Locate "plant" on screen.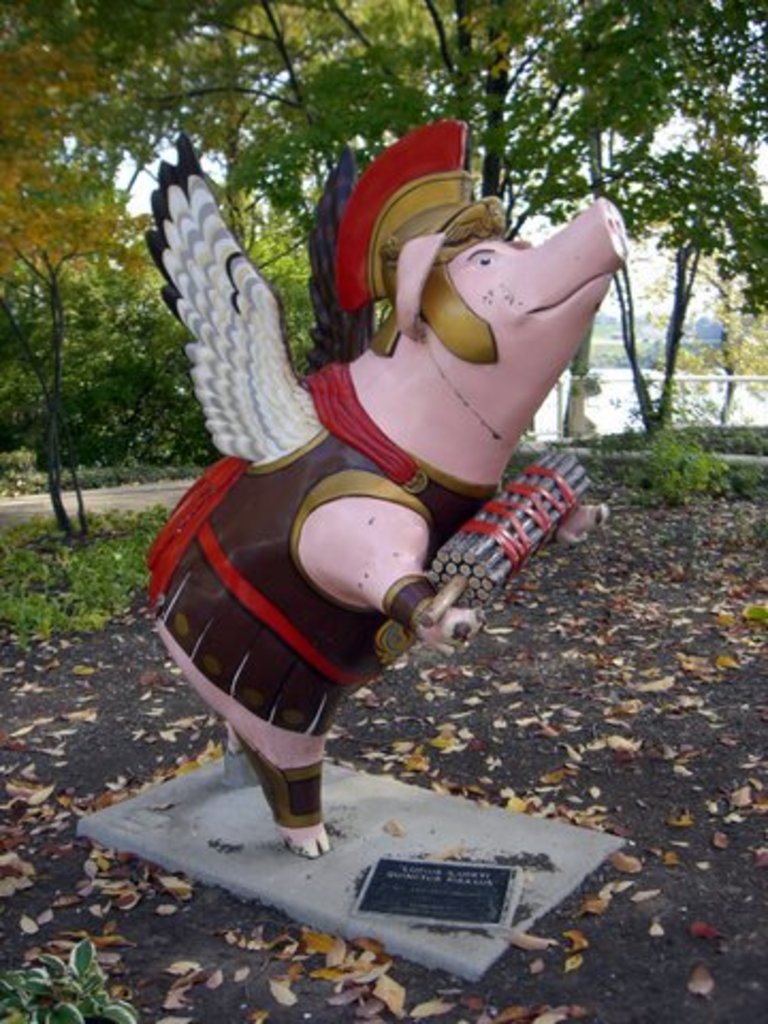
On screen at box=[0, 943, 149, 1022].
